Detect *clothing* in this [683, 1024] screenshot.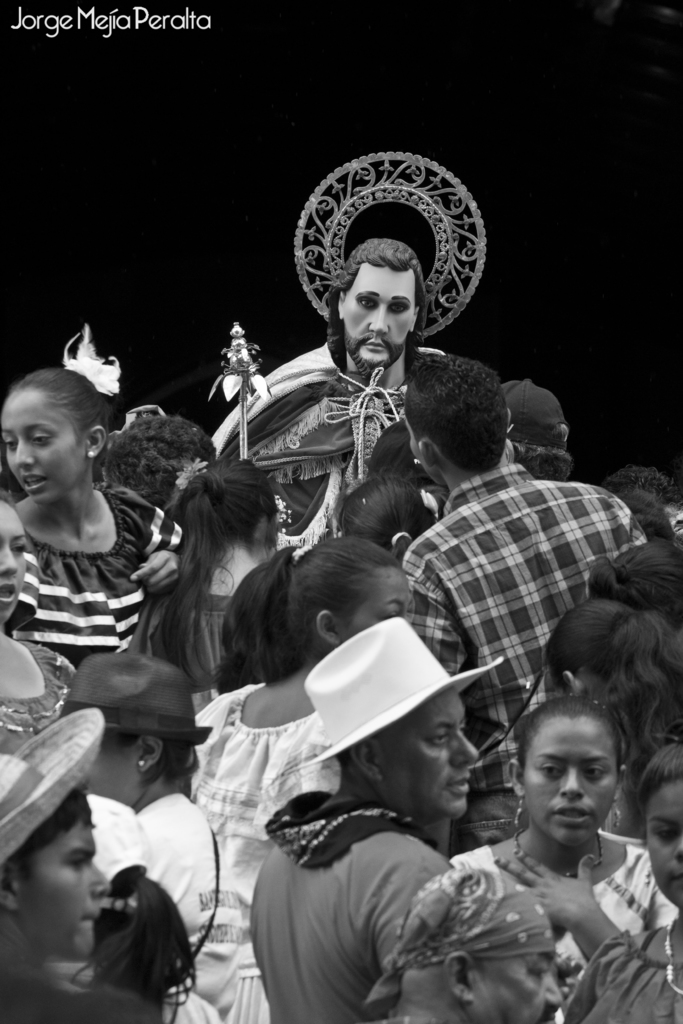
Detection: l=10, t=460, r=166, b=689.
